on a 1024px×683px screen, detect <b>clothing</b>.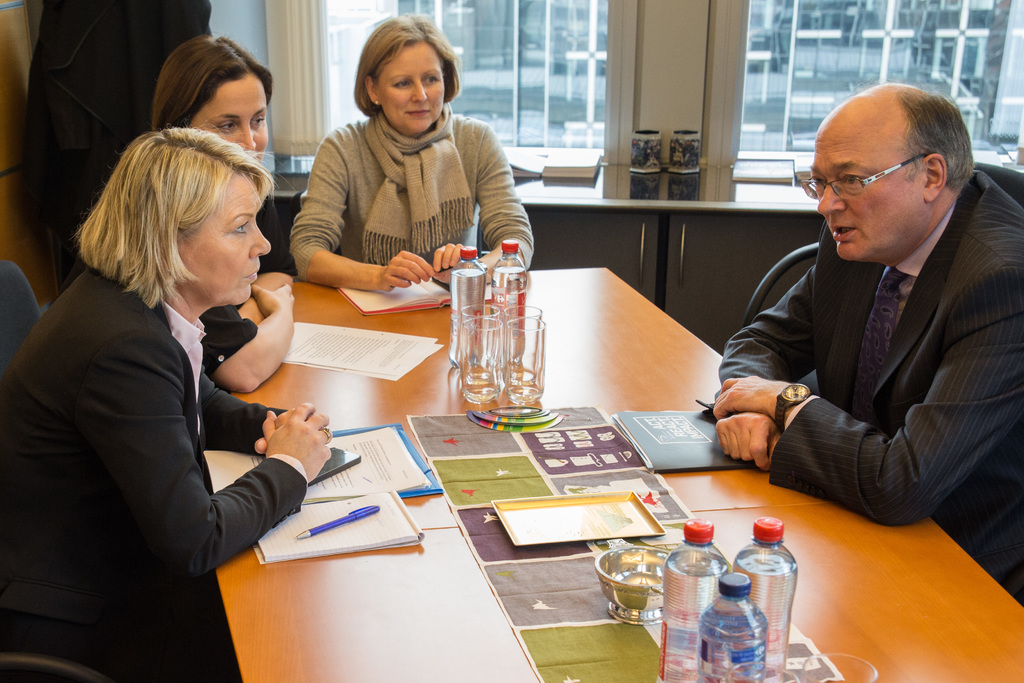
detection(728, 155, 1002, 561).
